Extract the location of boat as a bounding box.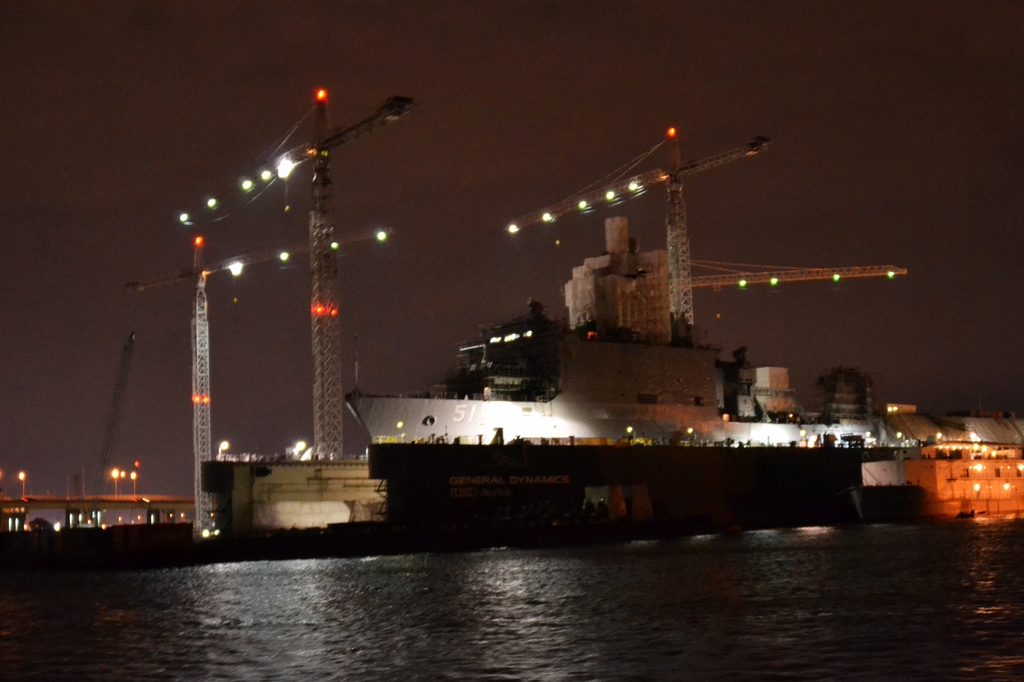
BBox(337, 87, 973, 519).
